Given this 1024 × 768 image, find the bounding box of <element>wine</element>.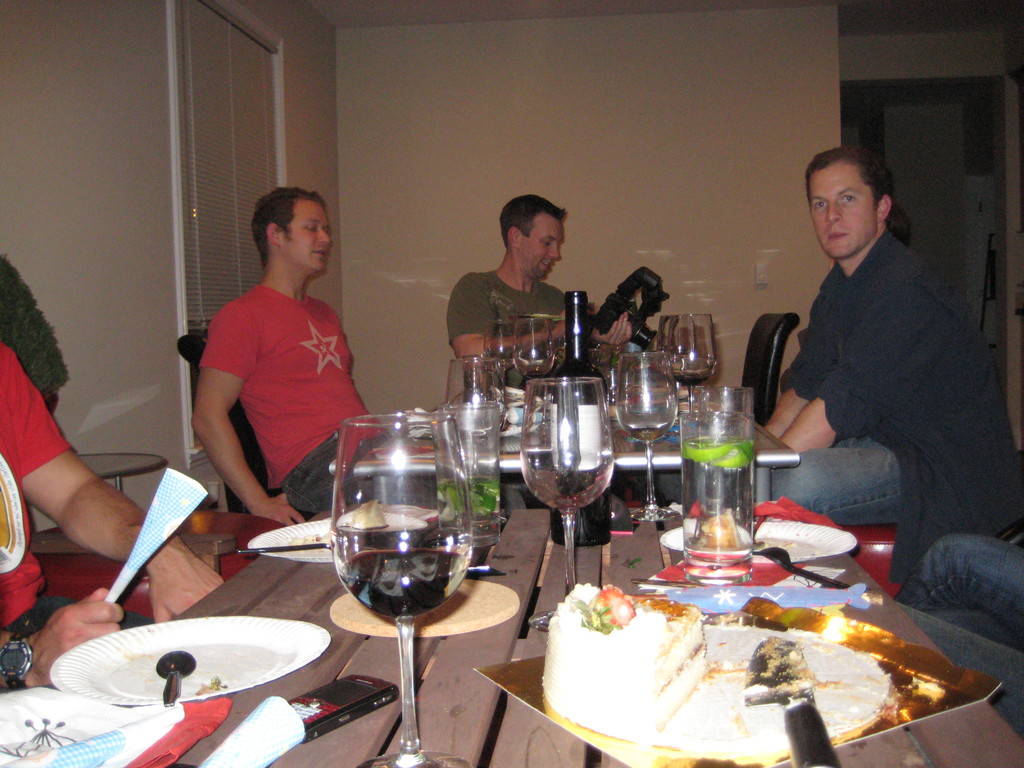
<box>517,363,549,381</box>.
